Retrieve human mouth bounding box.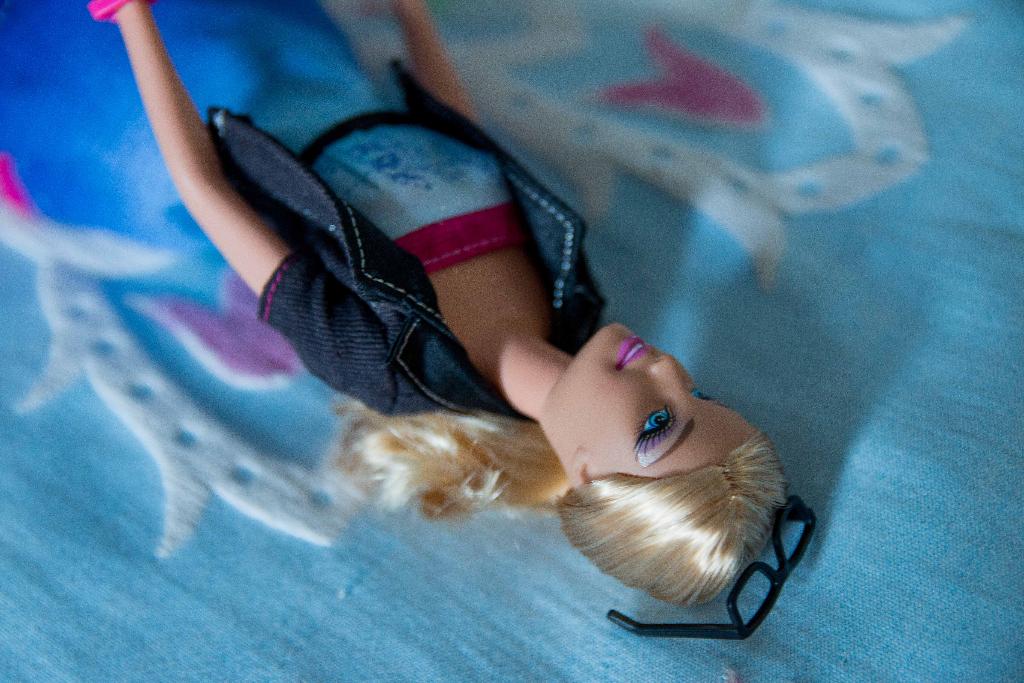
Bounding box: pyautogui.locateOnScreen(618, 334, 650, 366).
